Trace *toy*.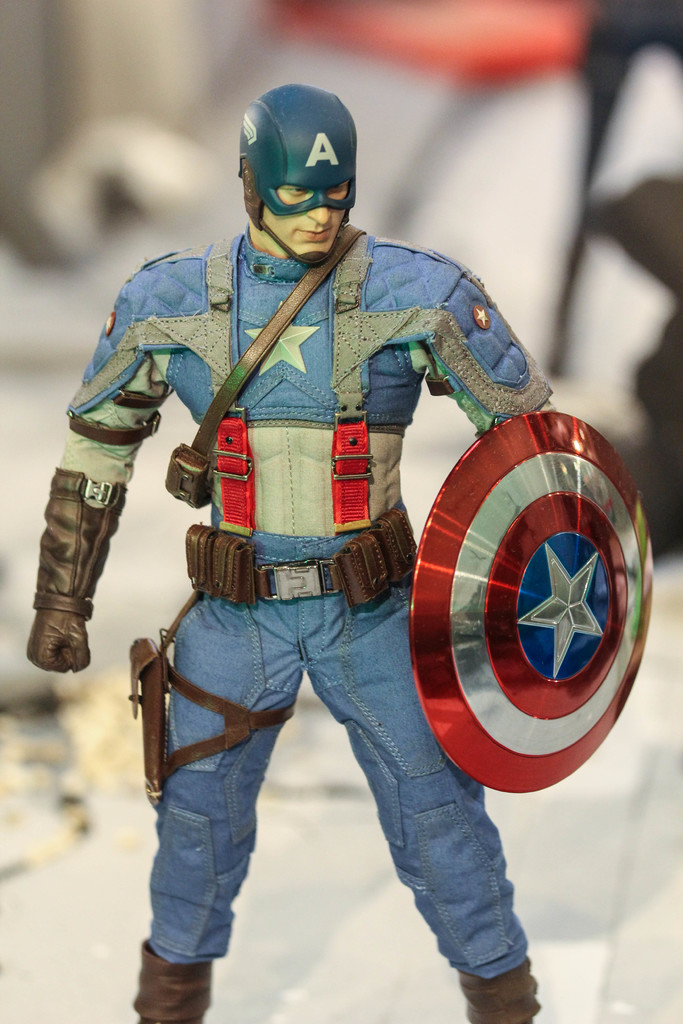
Traced to x1=25, y1=85, x2=543, y2=1023.
